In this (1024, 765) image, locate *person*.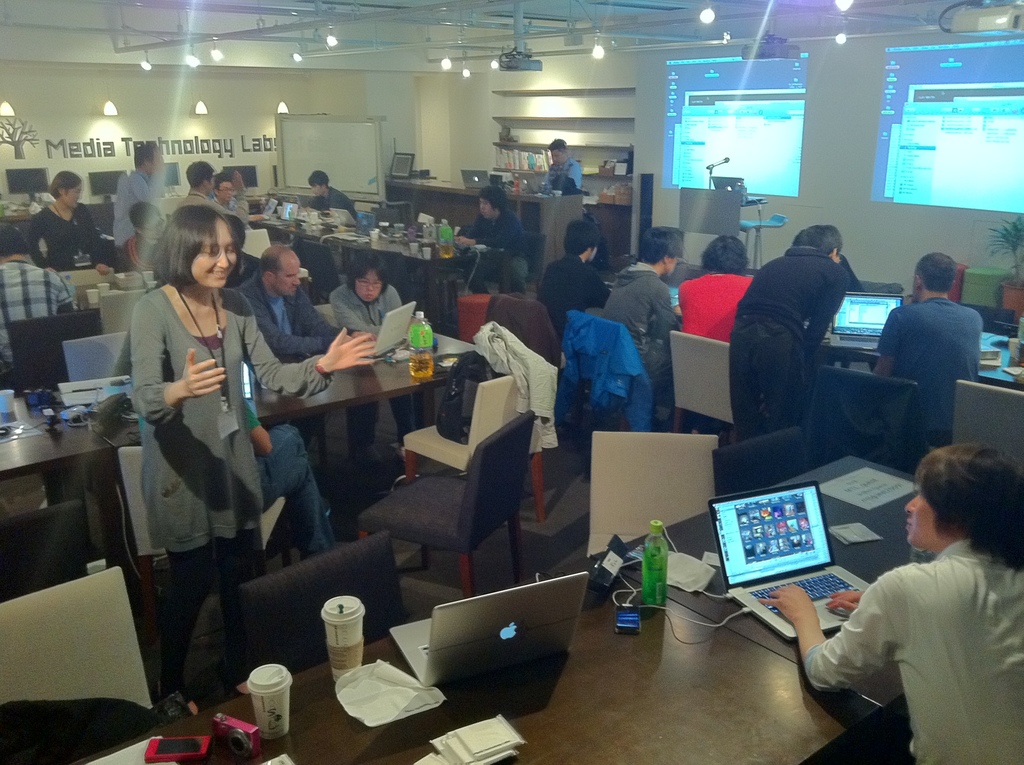
Bounding box: <region>520, 207, 618, 326</region>.
